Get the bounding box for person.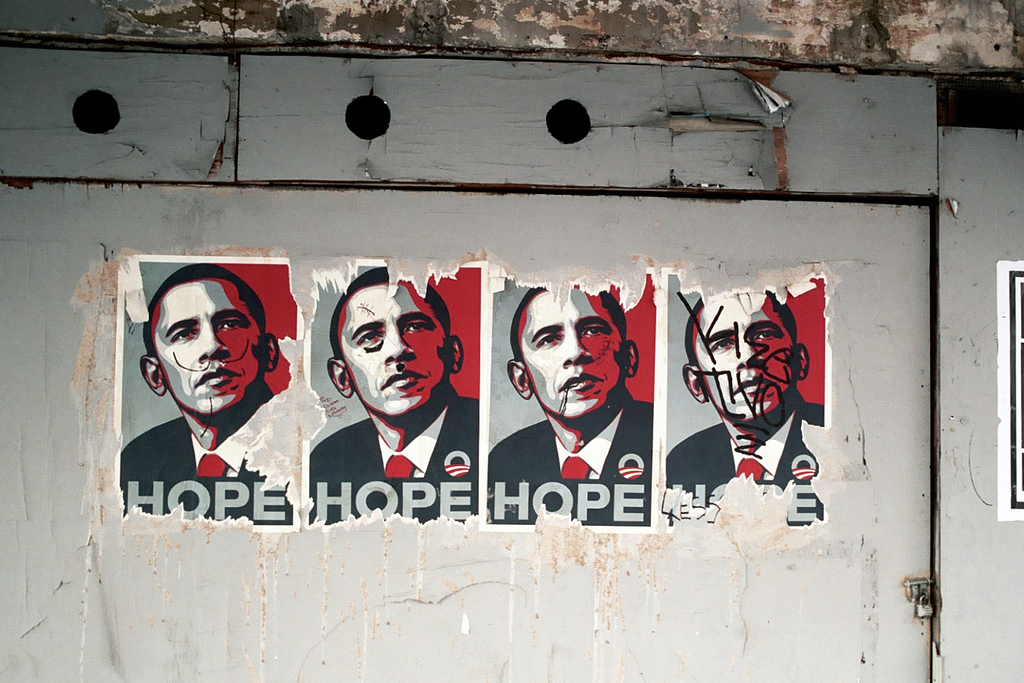
[x1=309, y1=270, x2=480, y2=527].
